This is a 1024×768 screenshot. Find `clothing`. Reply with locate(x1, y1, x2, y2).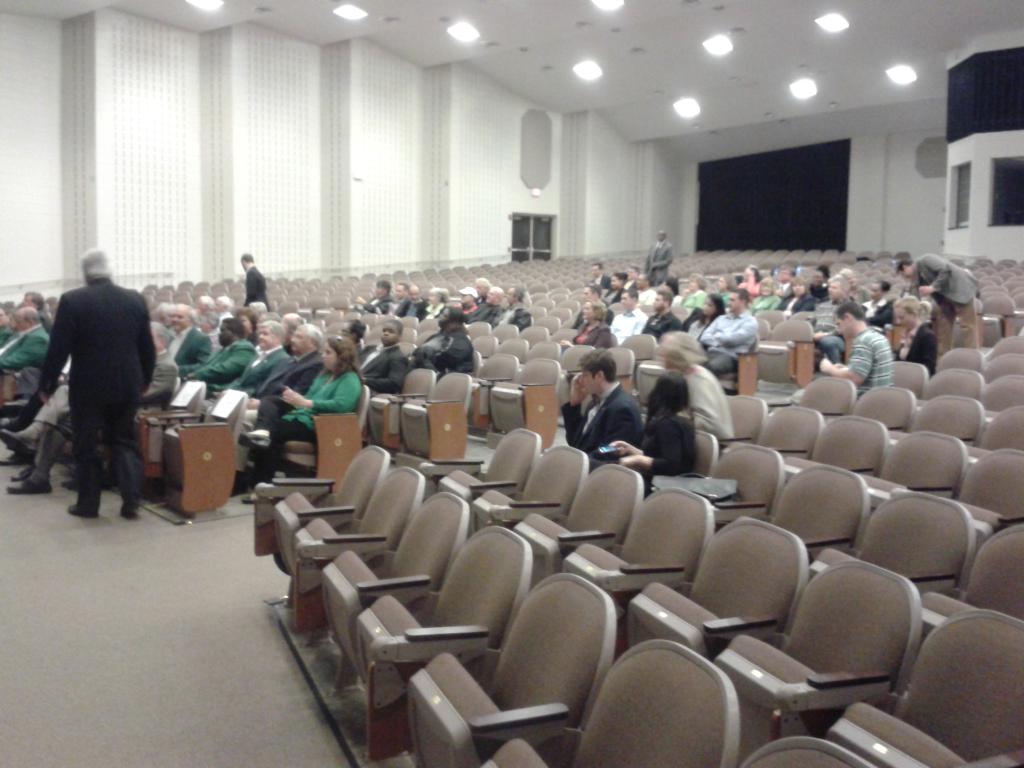
locate(225, 356, 317, 465).
